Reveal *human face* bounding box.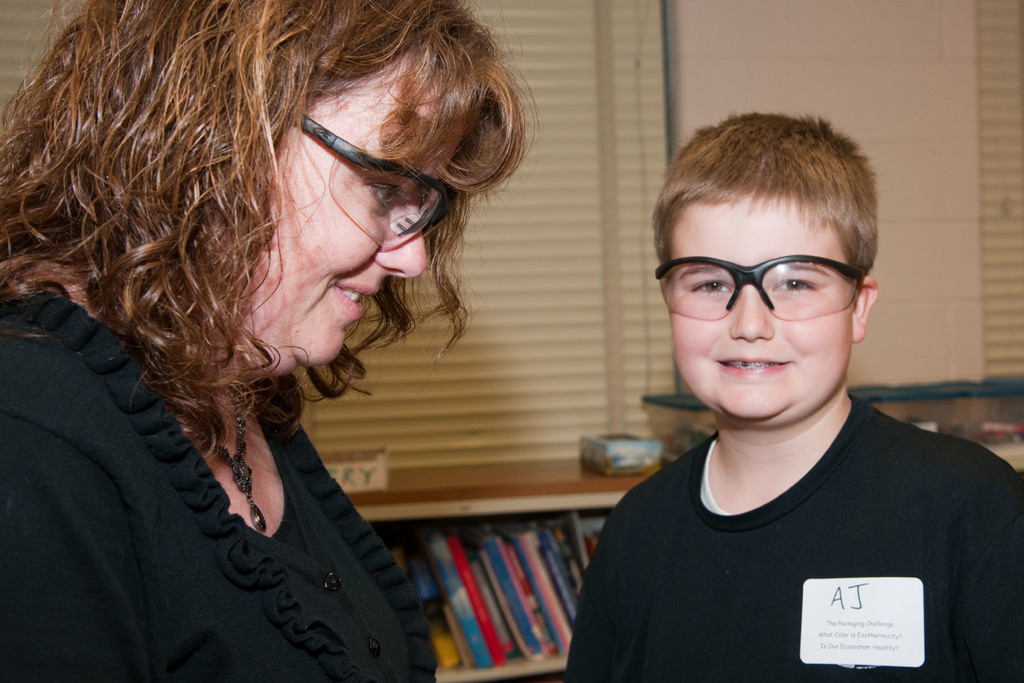
Revealed: {"x1": 252, "y1": 64, "x2": 425, "y2": 365}.
